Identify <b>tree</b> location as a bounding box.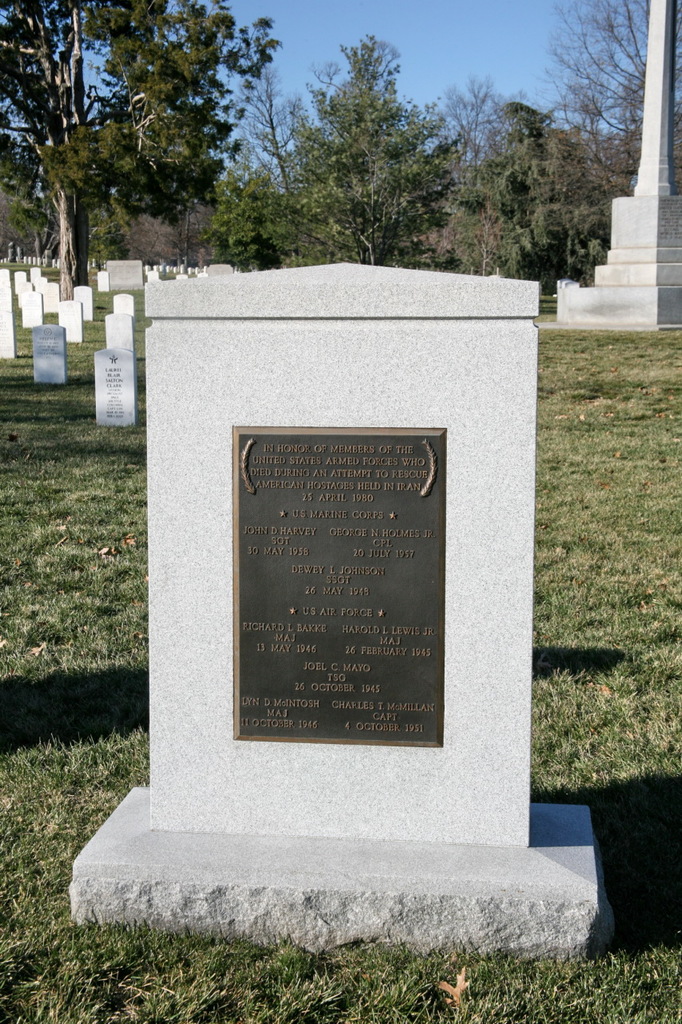
262,33,465,269.
